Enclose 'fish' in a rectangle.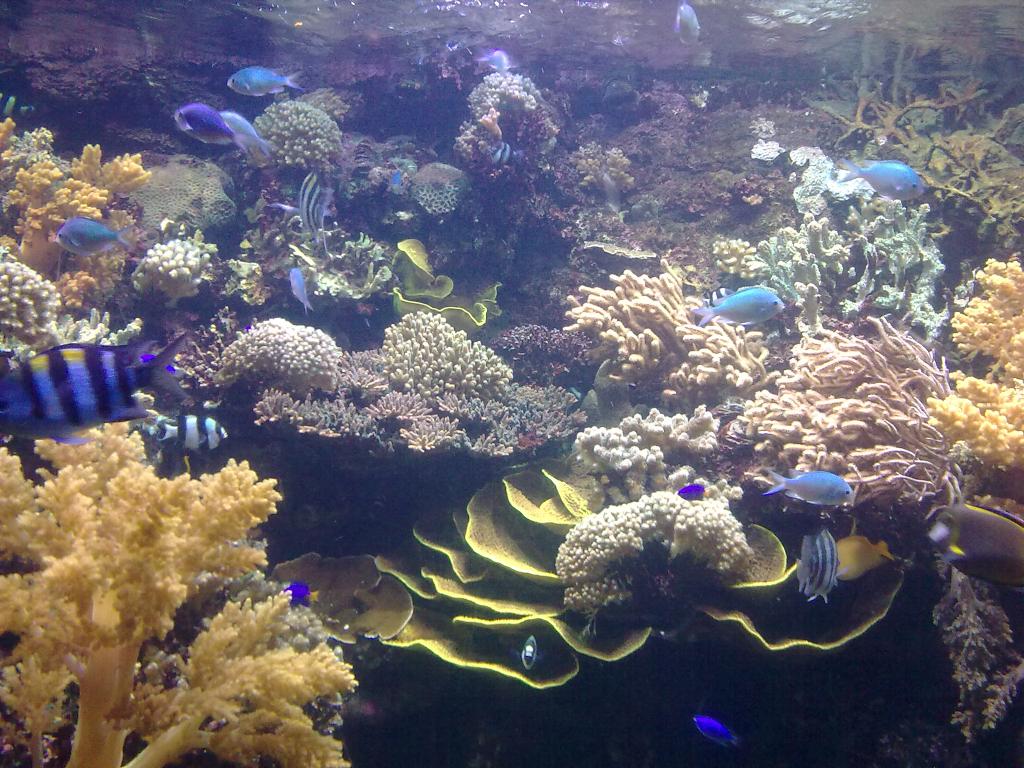
l=231, t=61, r=303, b=100.
